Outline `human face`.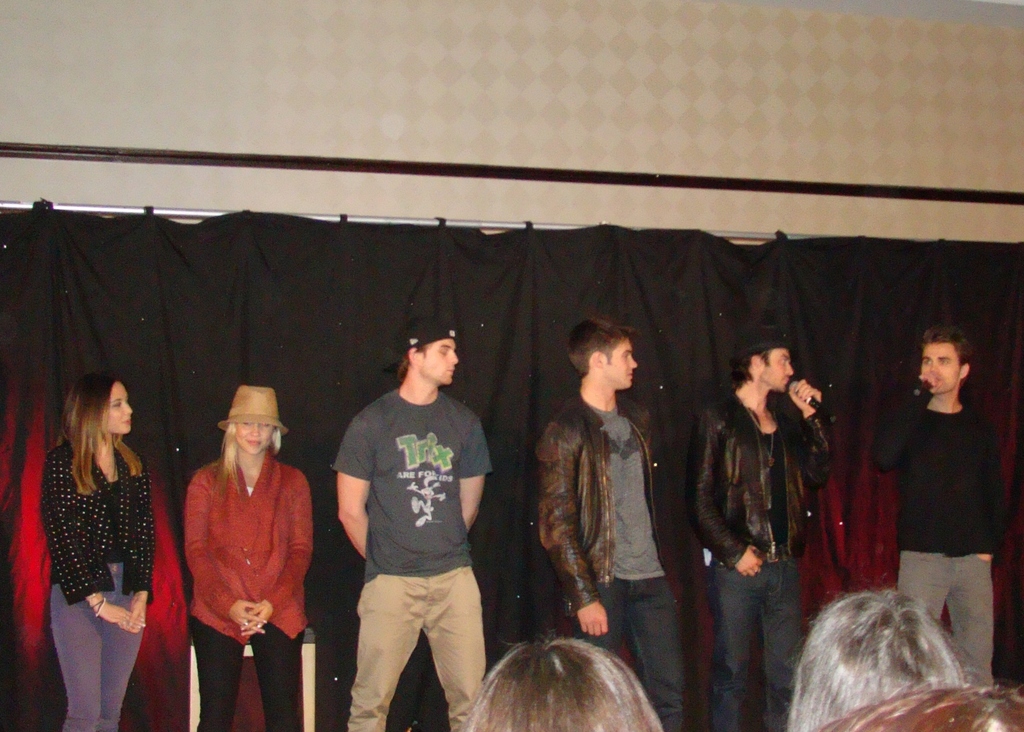
Outline: {"x1": 417, "y1": 337, "x2": 459, "y2": 384}.
